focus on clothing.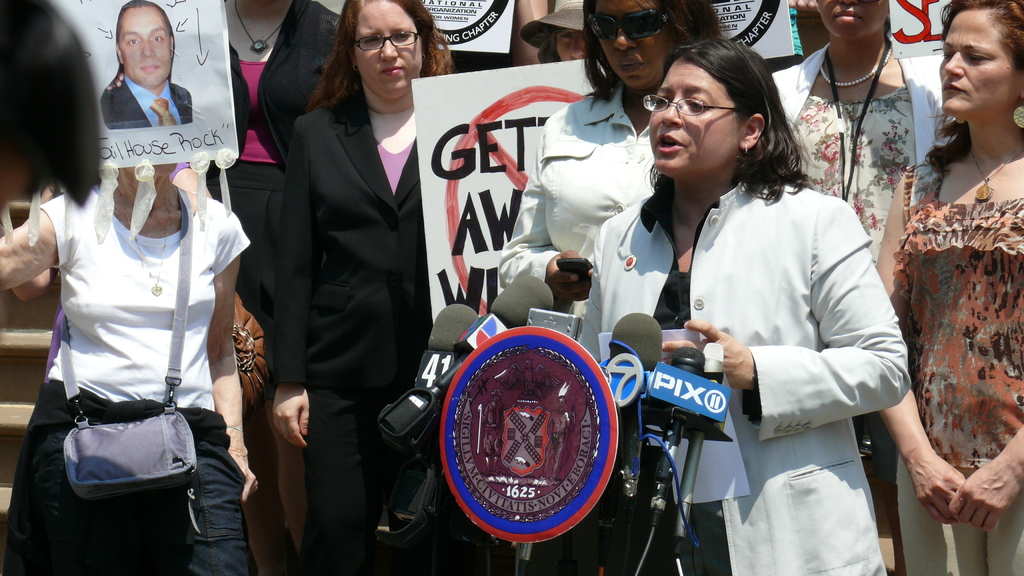
Focused at select_region(766, 44, 939, 303).
